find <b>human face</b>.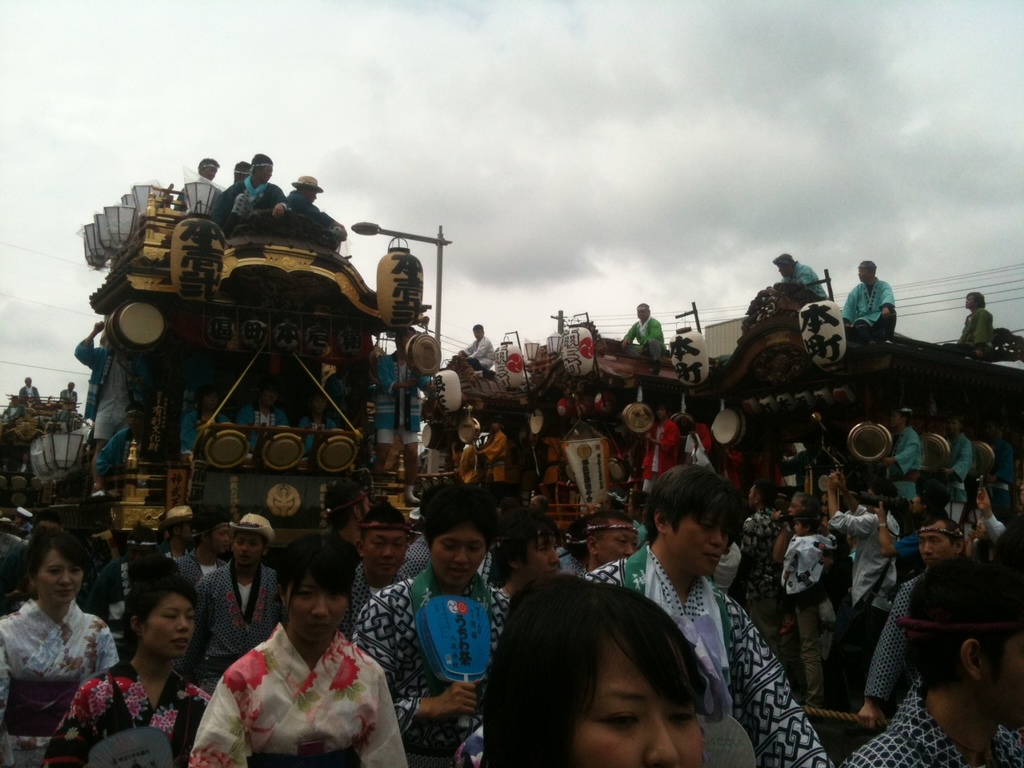
l=231, t=534, r=265, b=569.
